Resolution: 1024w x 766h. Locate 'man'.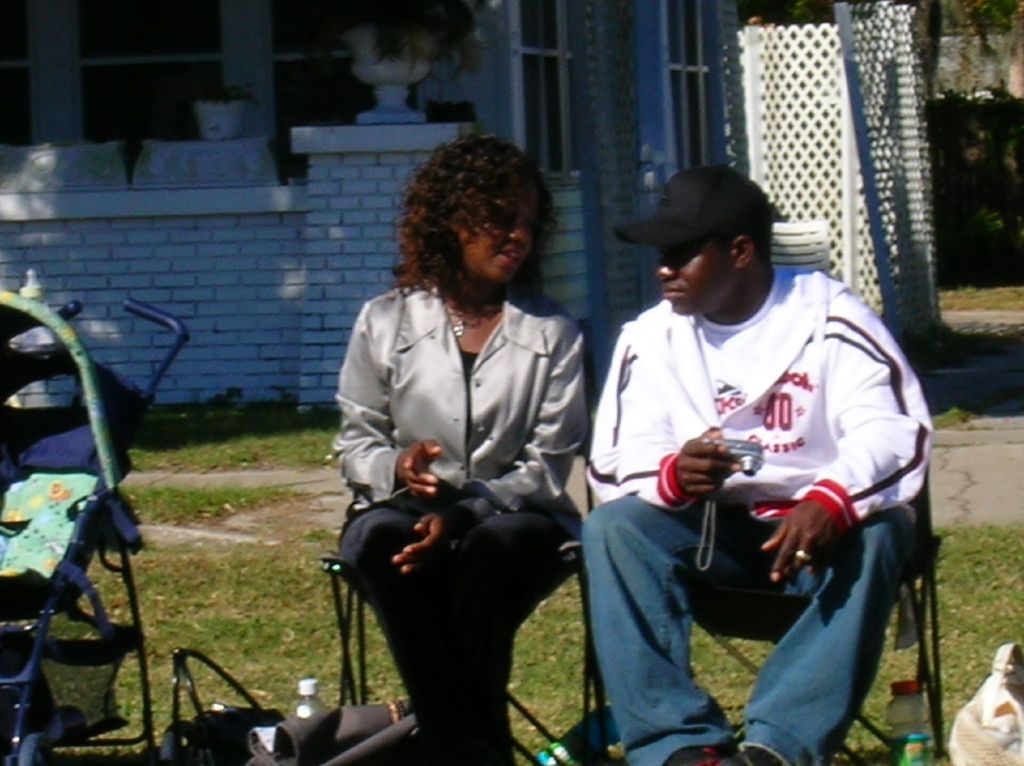
detection(583, 160, 926, 765).
